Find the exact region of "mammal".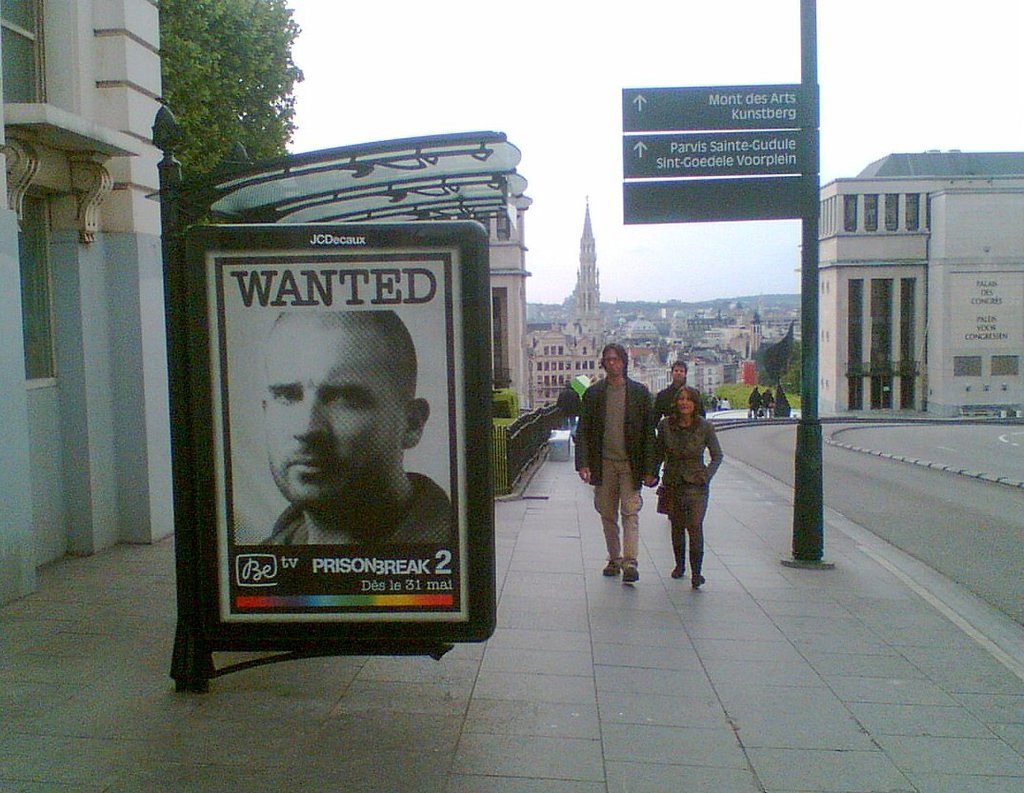
Exact region: x1=745 y1=383 x2=758 y2=413.
